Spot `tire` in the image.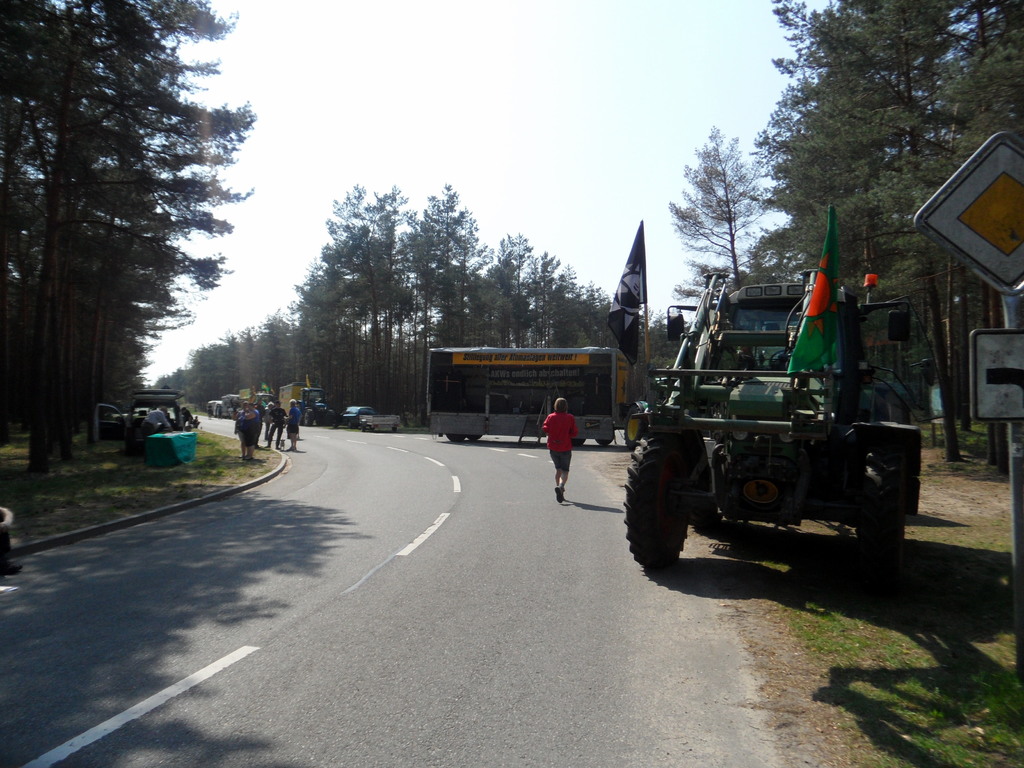
`tire` found at <bbox>595, 434, 614, 449</bbox>.
